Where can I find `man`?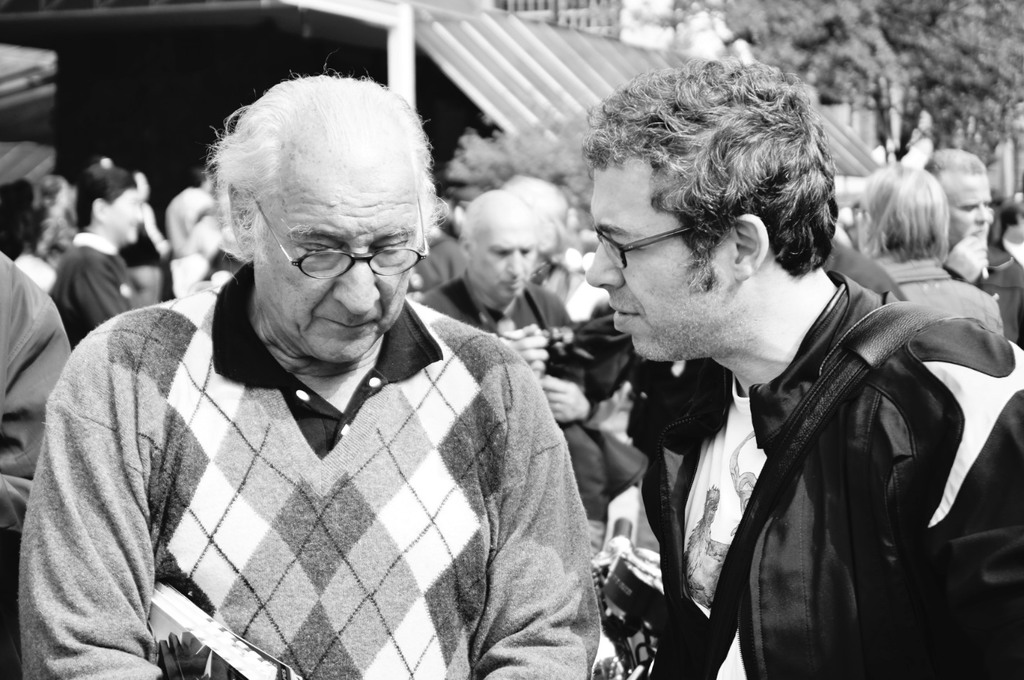
You can find it at l=18, t=55, r=602, b=679.
